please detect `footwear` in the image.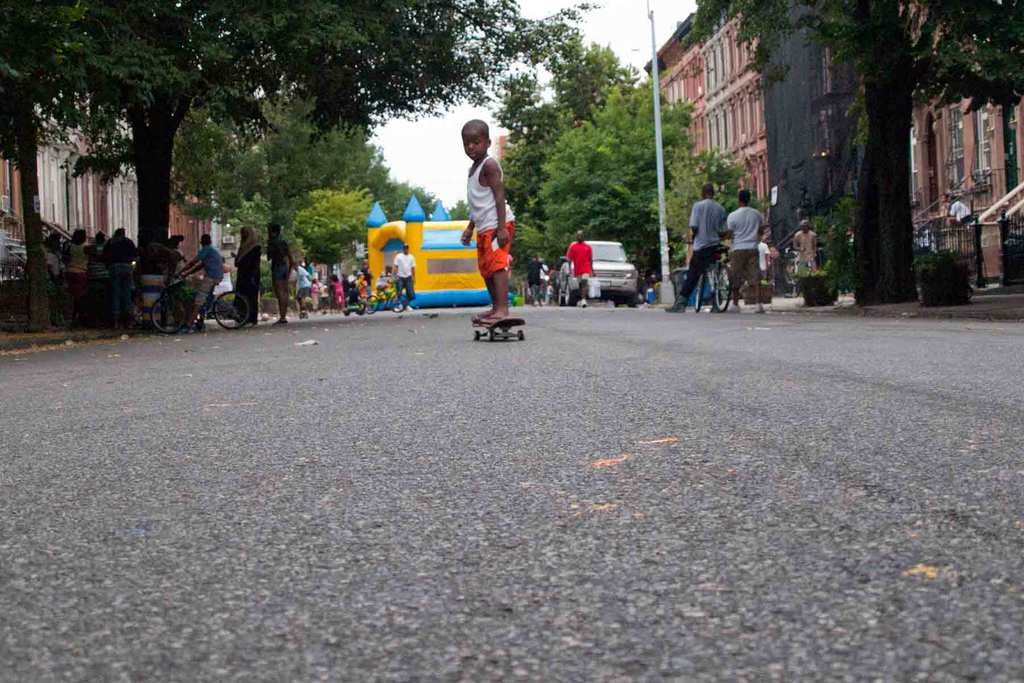
bbox(392, 305, 399, 311).
